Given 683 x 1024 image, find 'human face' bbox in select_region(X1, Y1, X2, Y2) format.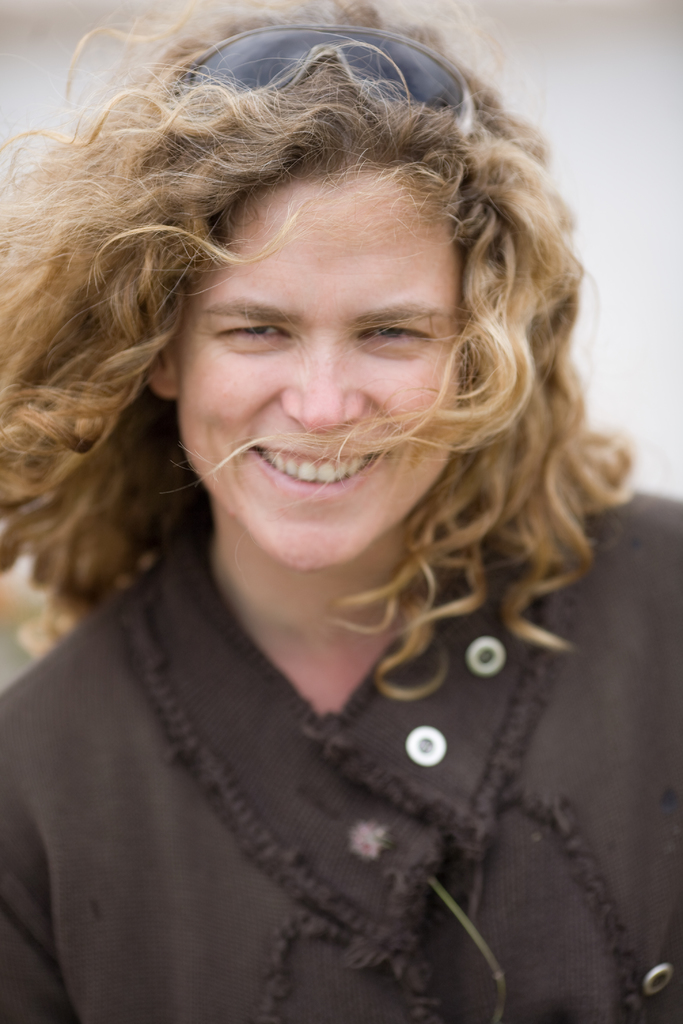
select_region(181, 176, 461, 568).
